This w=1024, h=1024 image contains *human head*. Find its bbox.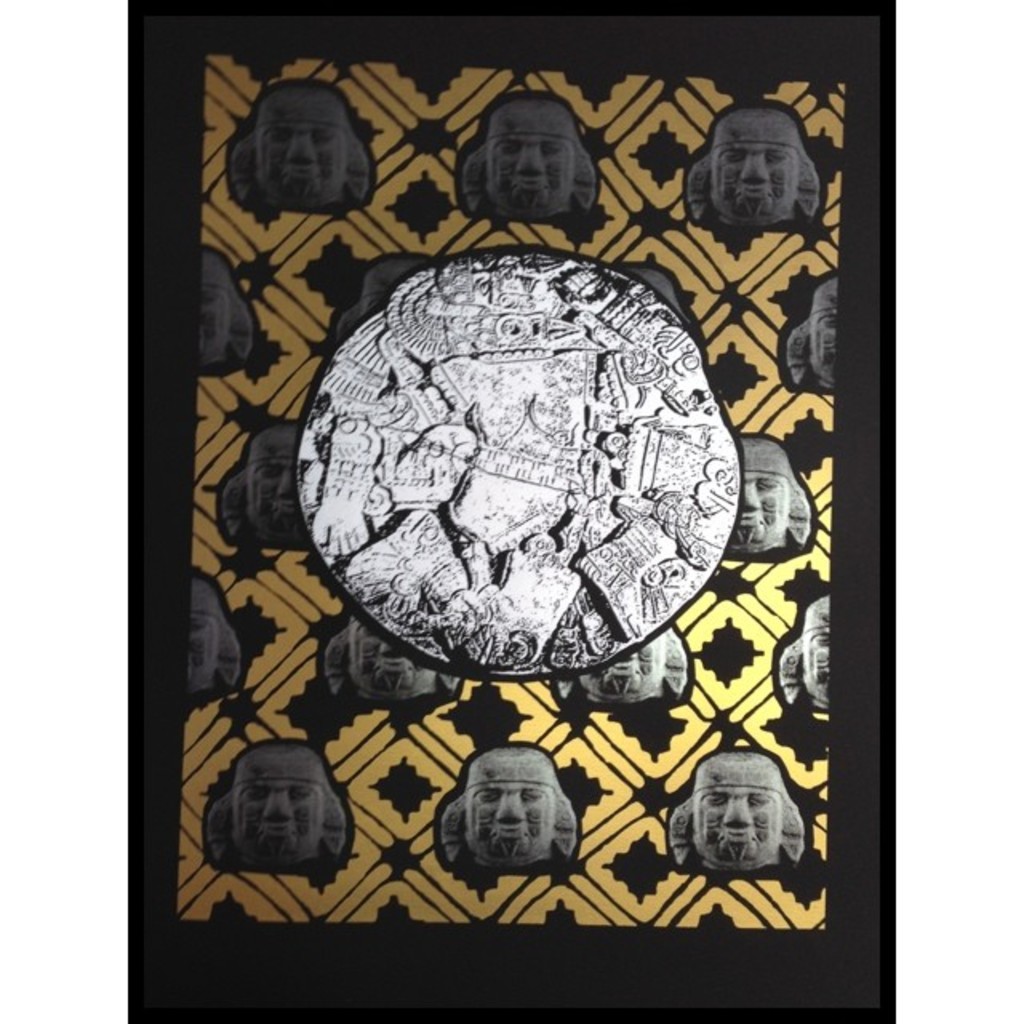
[left=787, top=272, right=838, bottom=387].
